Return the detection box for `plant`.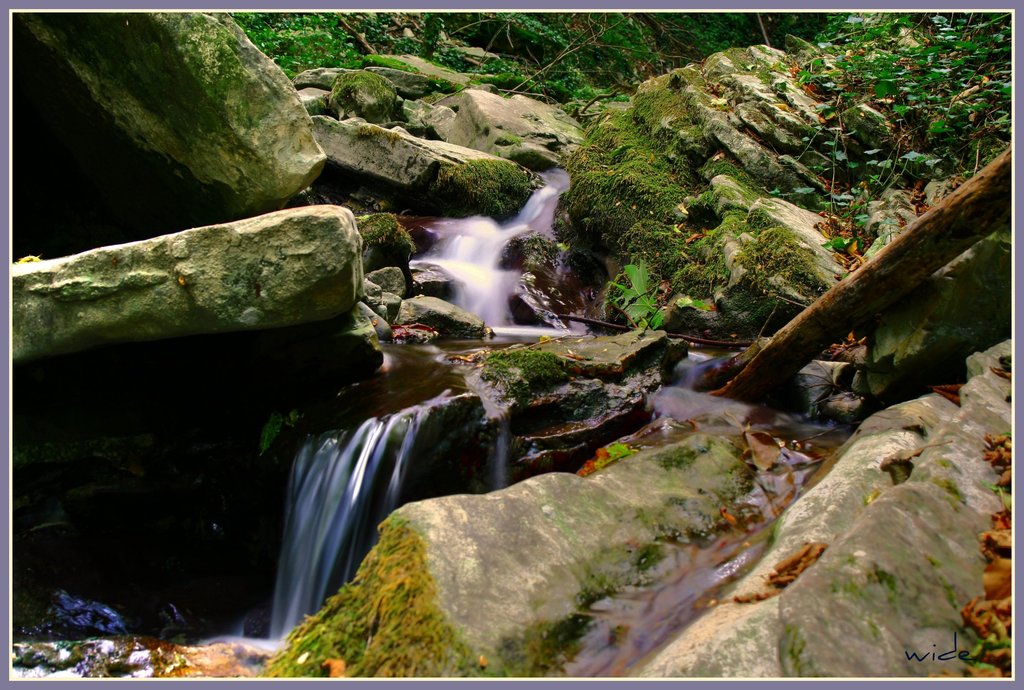
486:348:573:400.
